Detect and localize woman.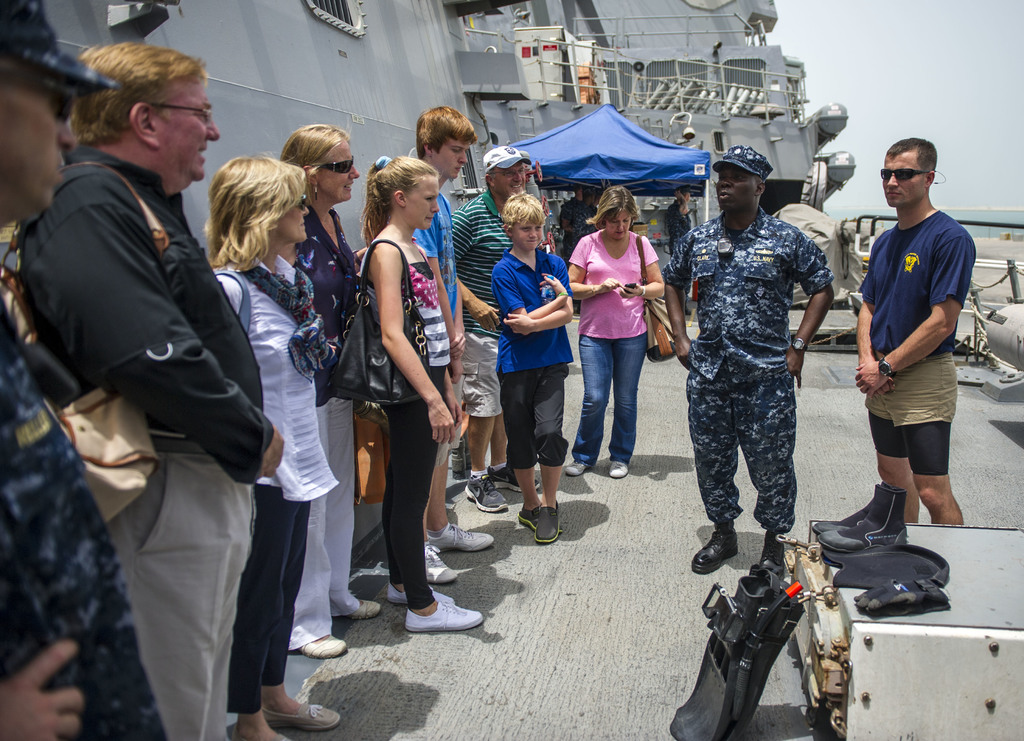
Localized at pyautogui.locateOnScreen(275, 122, 381, 655).
